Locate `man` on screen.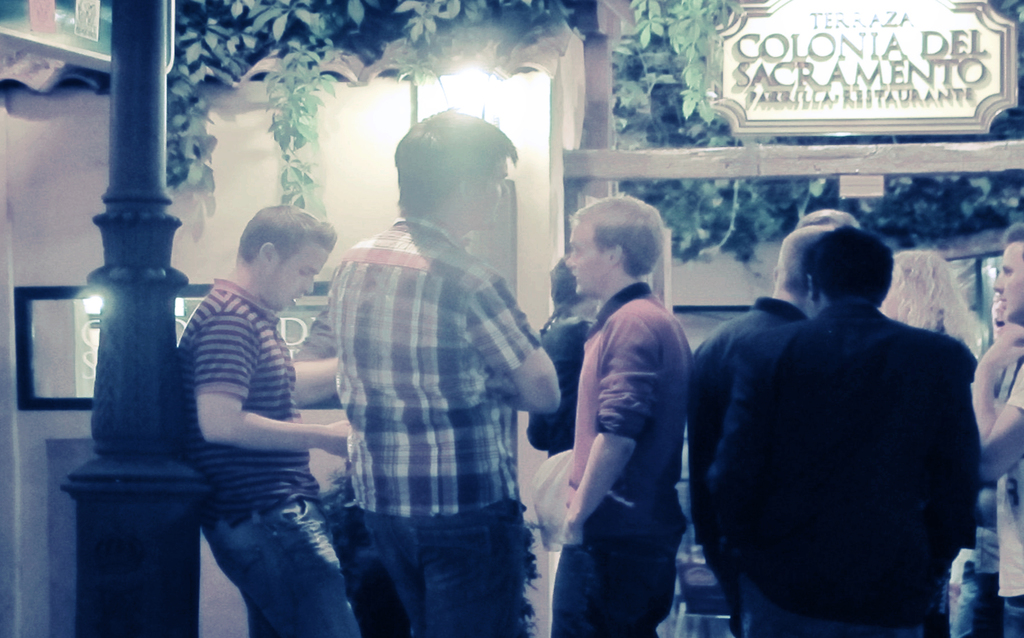
On screen at left=324, top=106, right=563, bottom=637.
